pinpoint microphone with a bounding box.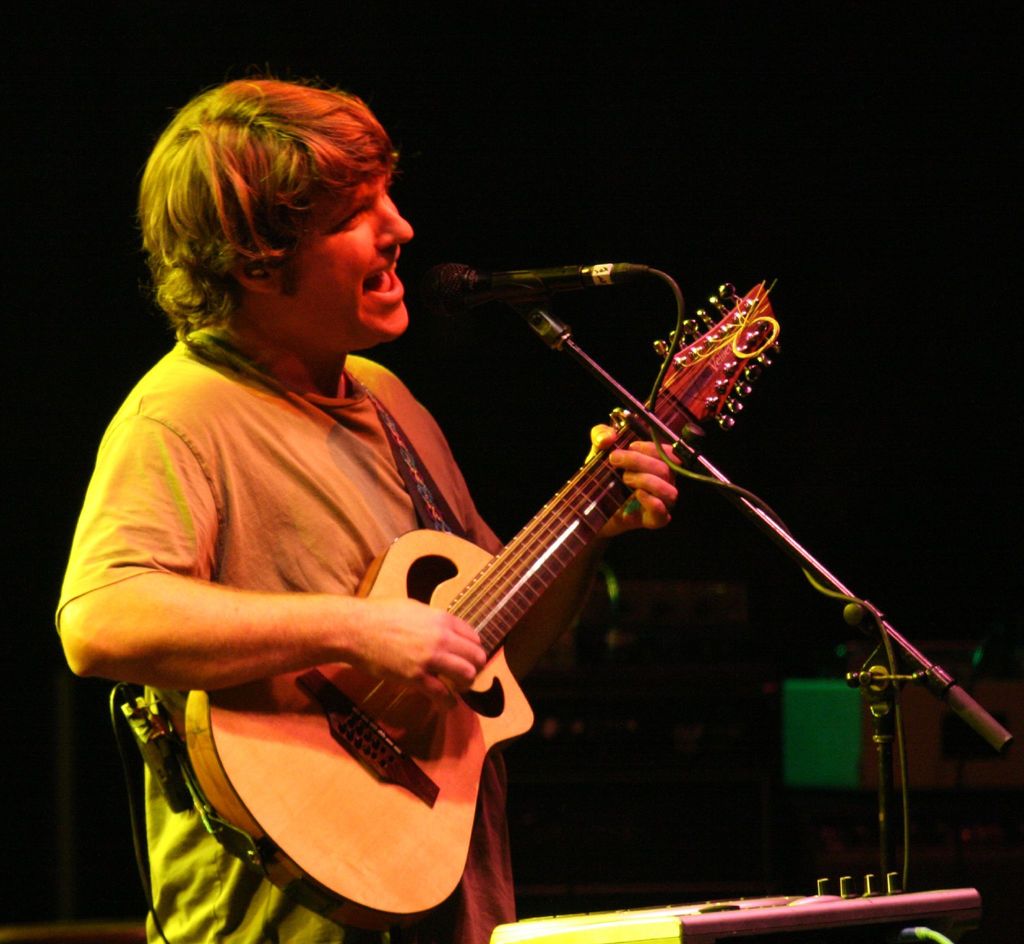
left=428, top=260, right=586, bottom=308.
